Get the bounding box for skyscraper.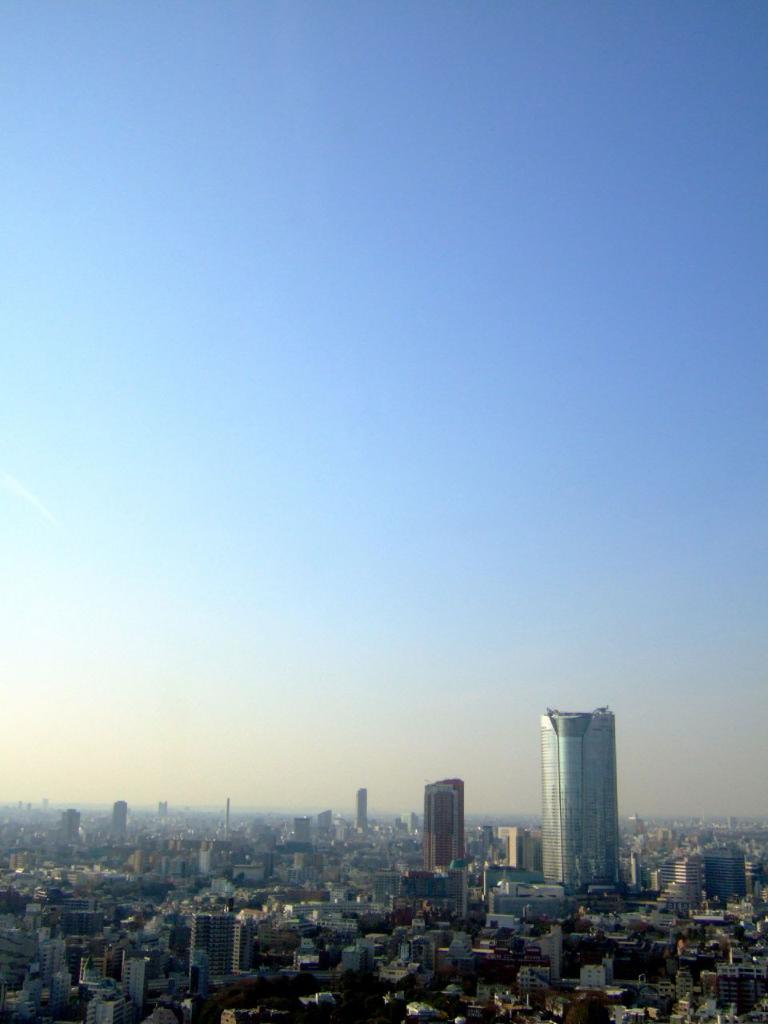
<bbox>519, 710, 632, 874</bbox>.
